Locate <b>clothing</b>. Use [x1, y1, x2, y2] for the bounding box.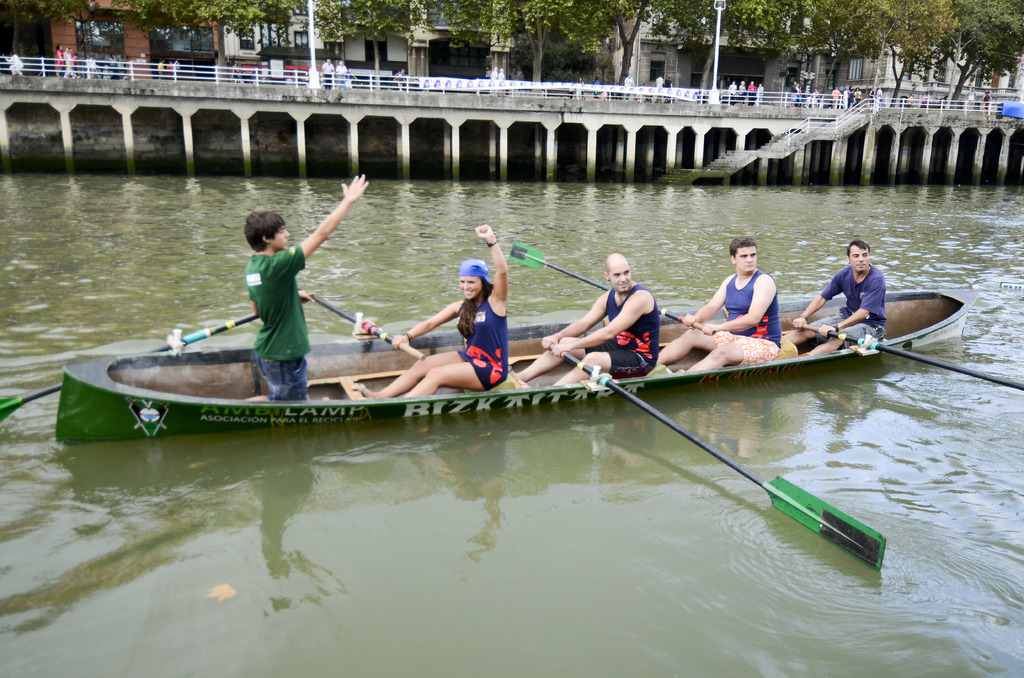
[457, 287, 511, 397].
